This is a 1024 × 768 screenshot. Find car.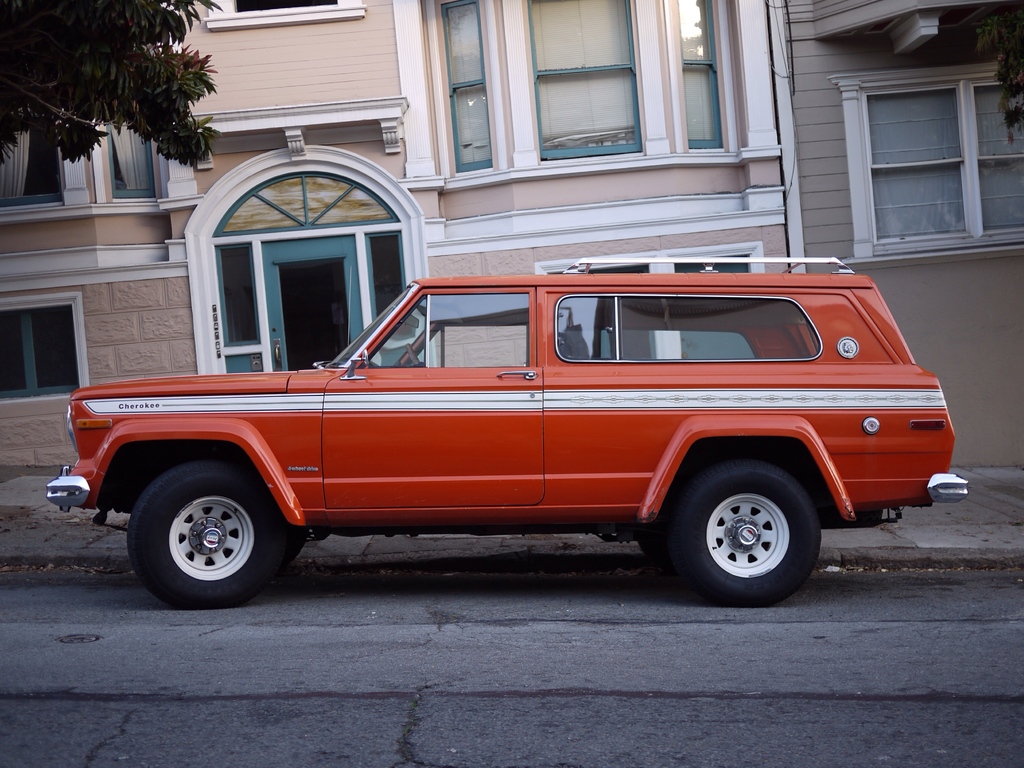
Bounding box: <box>44,254,968,611</box>.
